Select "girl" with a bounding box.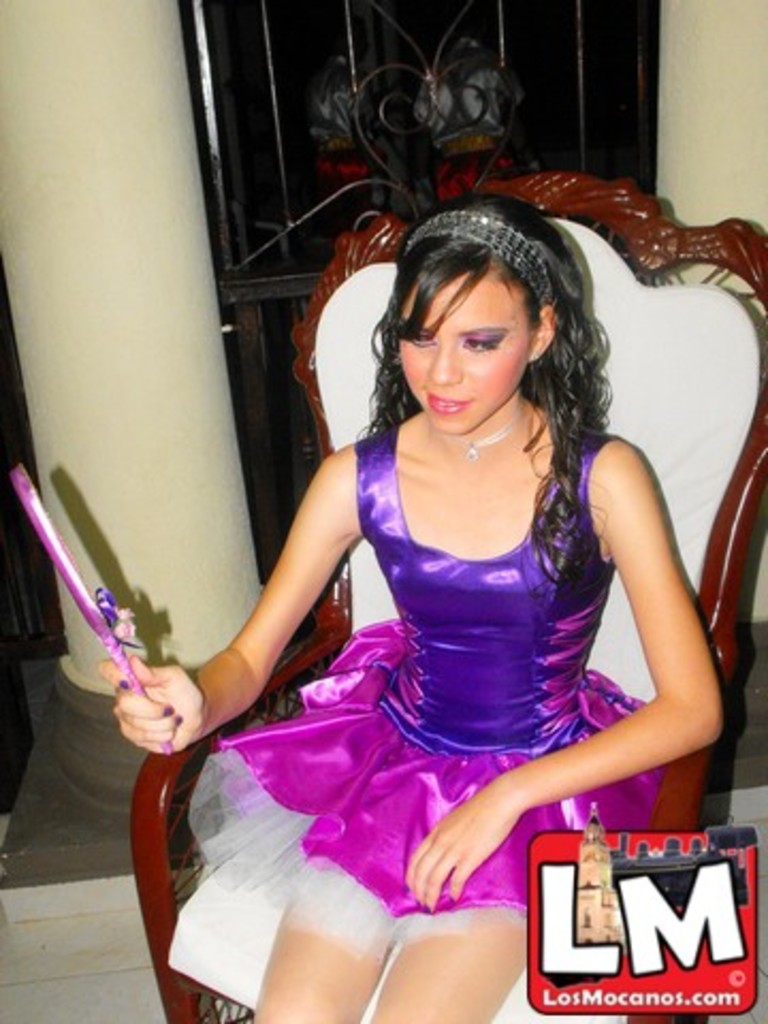
x1=109 y1=192 x2=717 y2=1022.
